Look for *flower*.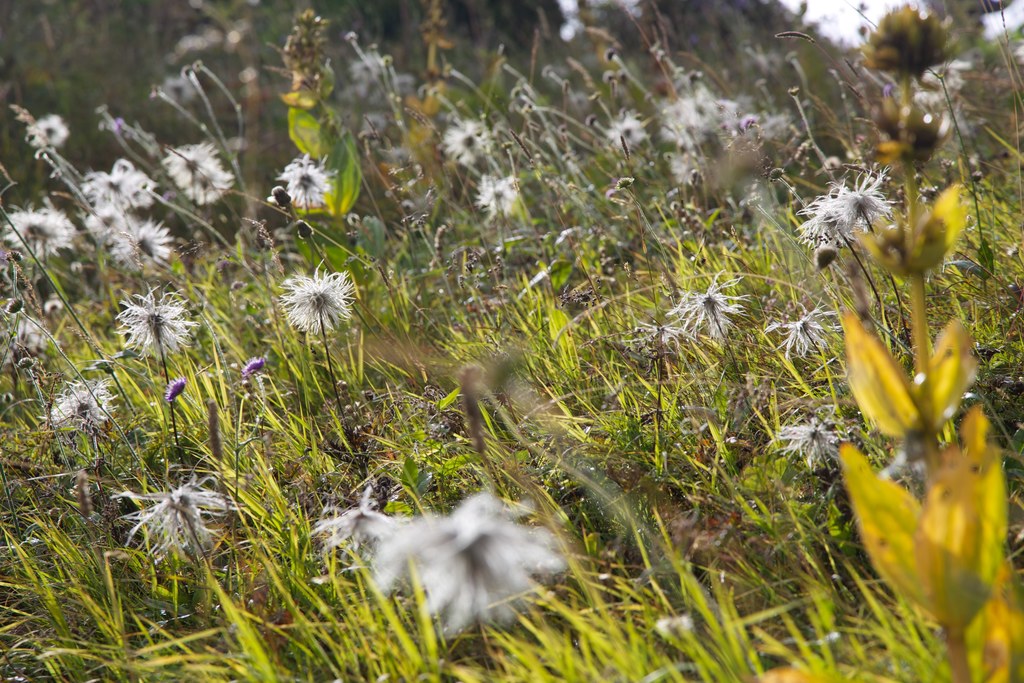
Found: x1=264, y1=255, x2=349, y2=338.
